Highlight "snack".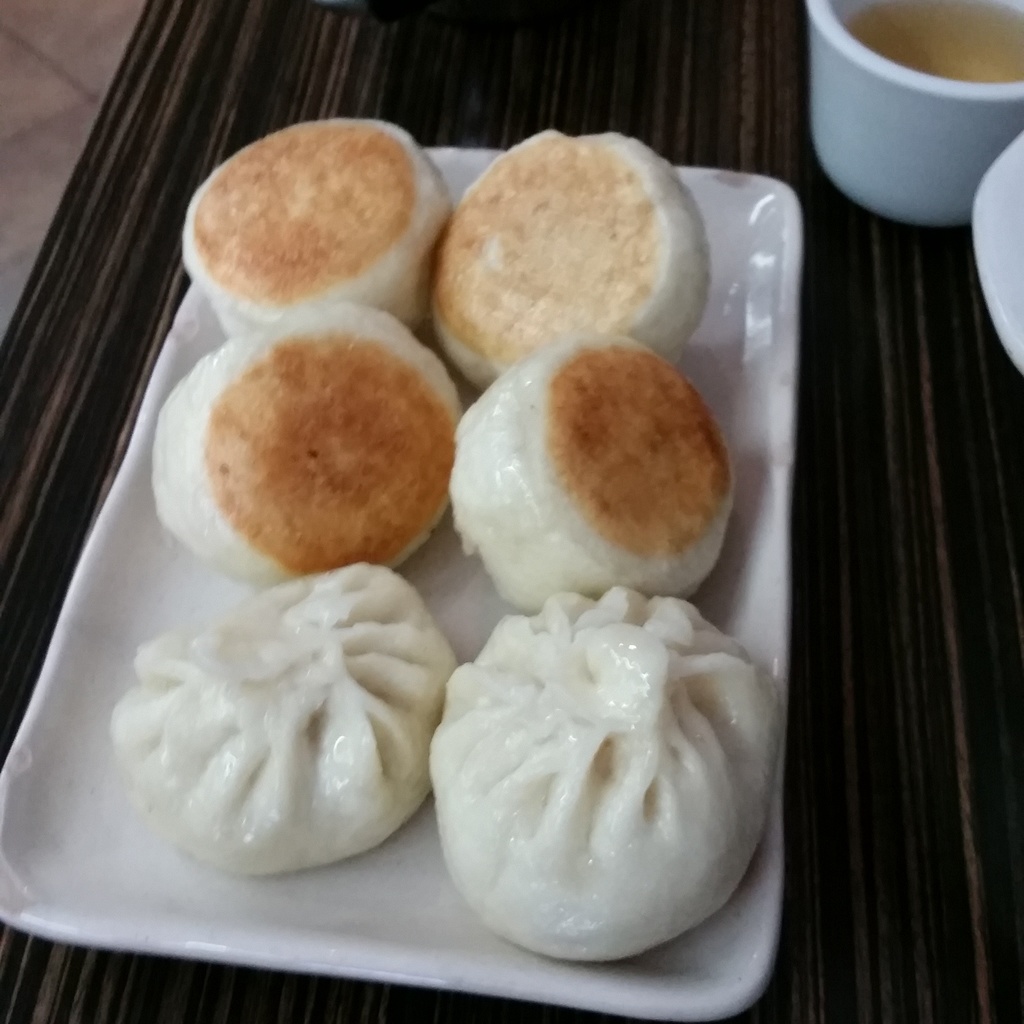
Highlighted region: <region>420, 591, 781, 958</region>.
